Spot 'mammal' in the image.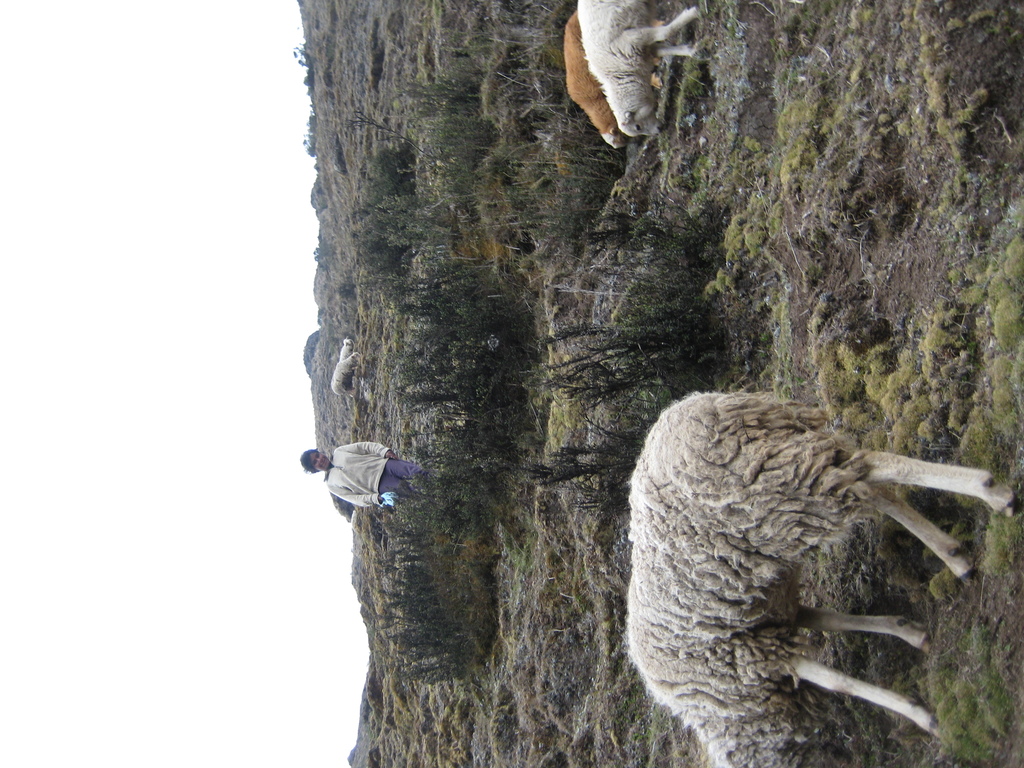
'mammal' found at <bbox>575, 0, 698, 133</bbox>.
